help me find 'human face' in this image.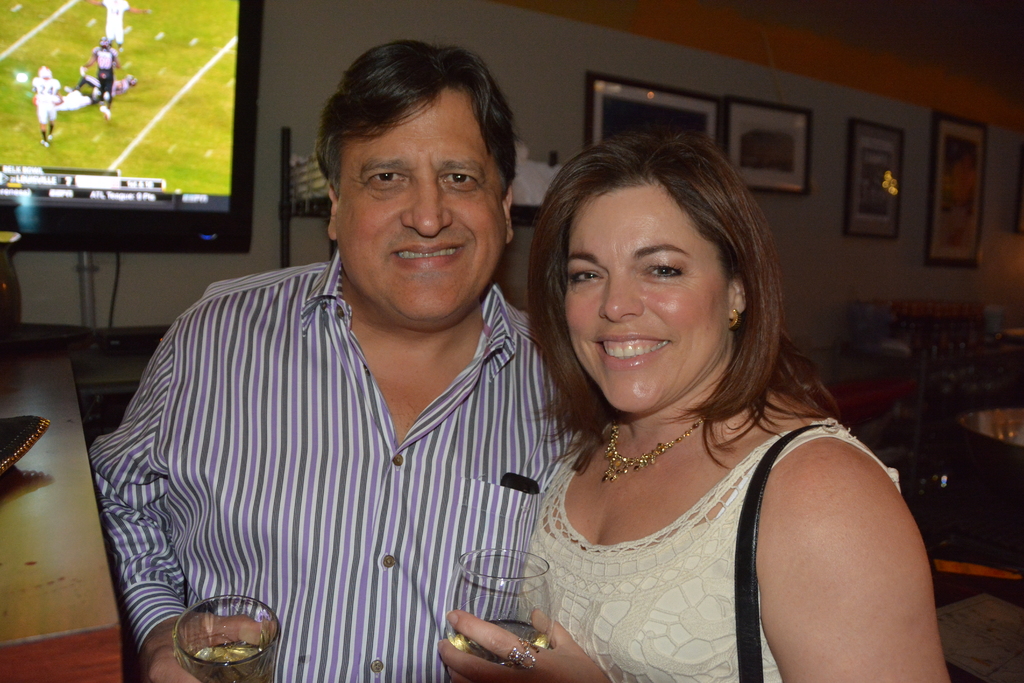
Found it: <region>333, 113, 509, 319</region>.
